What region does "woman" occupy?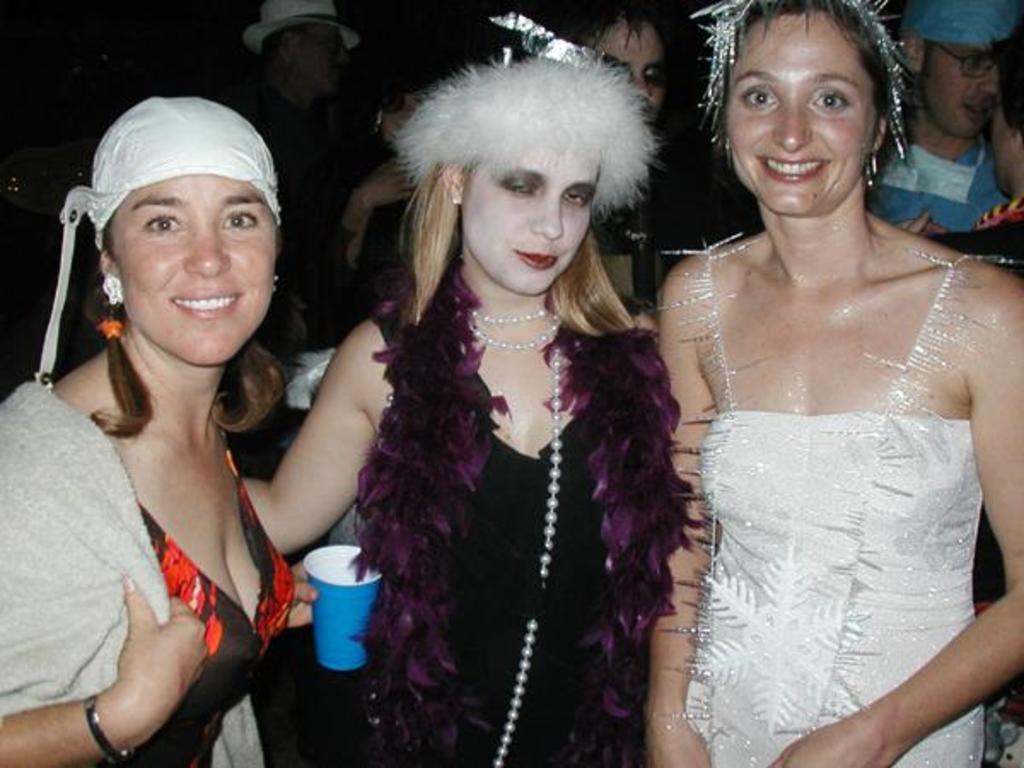
657/0/1022/766.
